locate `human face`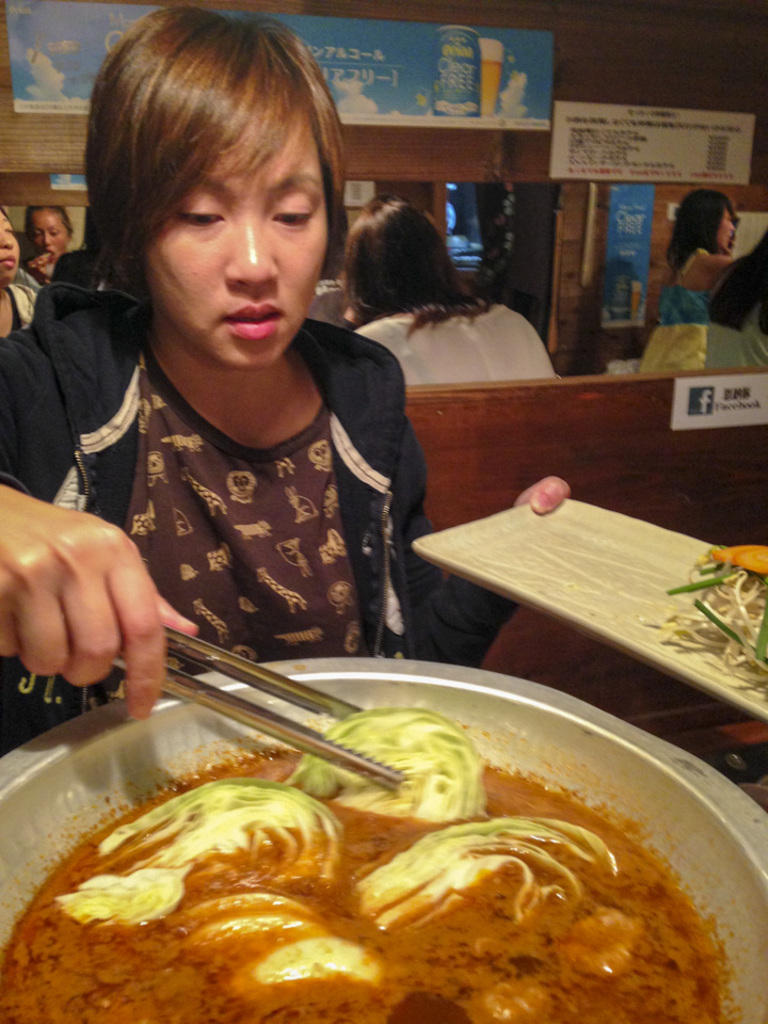
bbox=[145, 110, 329, 373]
